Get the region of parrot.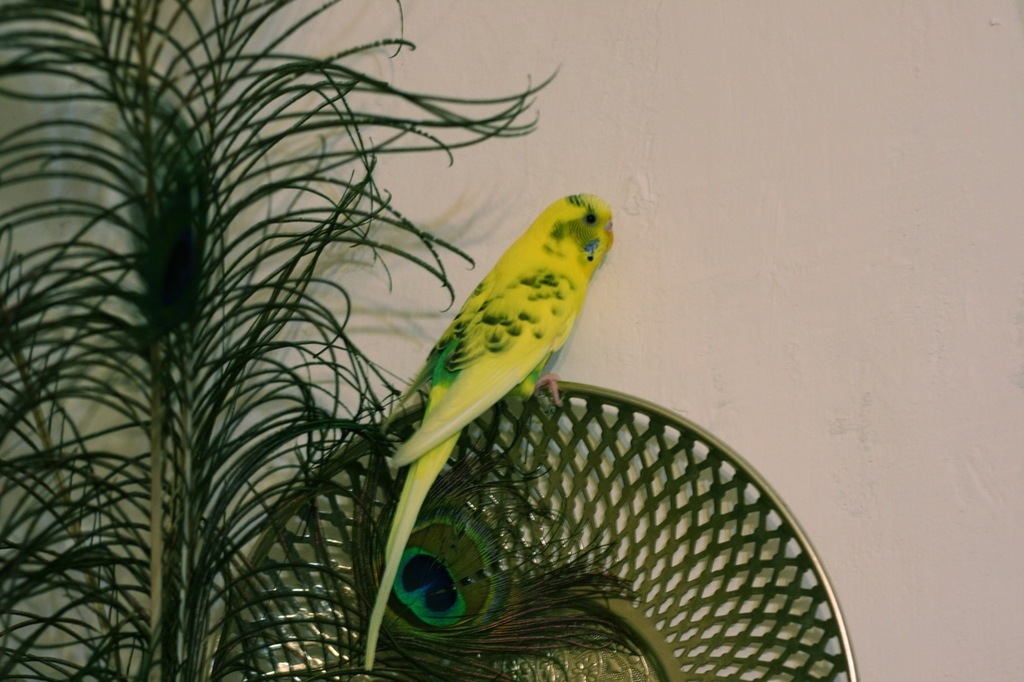
bbox=[373, 186, 625, 667].
